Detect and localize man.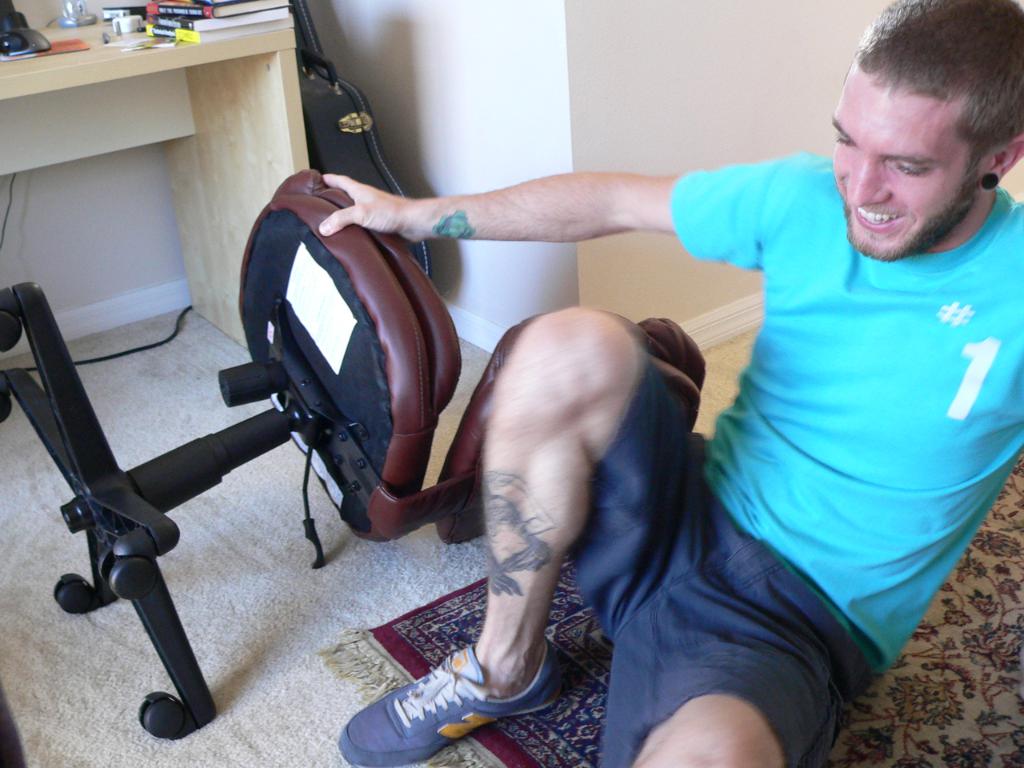
Localized at rect(297, 20, 1006, 747).
